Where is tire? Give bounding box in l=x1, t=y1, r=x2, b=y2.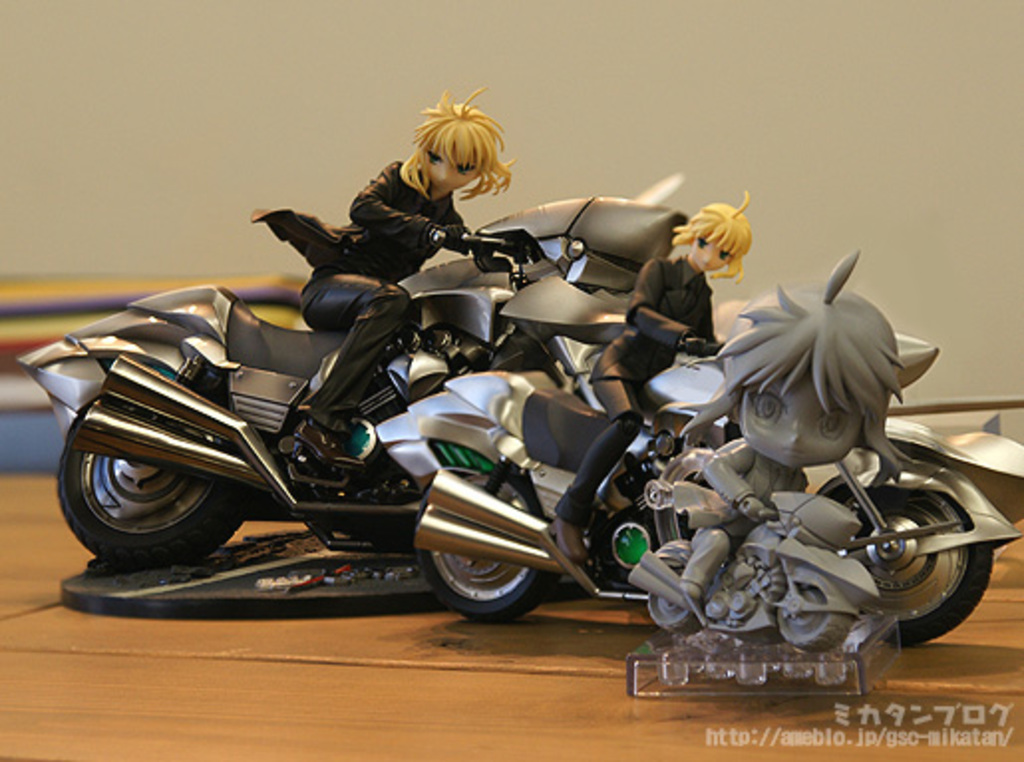
l=54, t=376, r=256, b=571.
